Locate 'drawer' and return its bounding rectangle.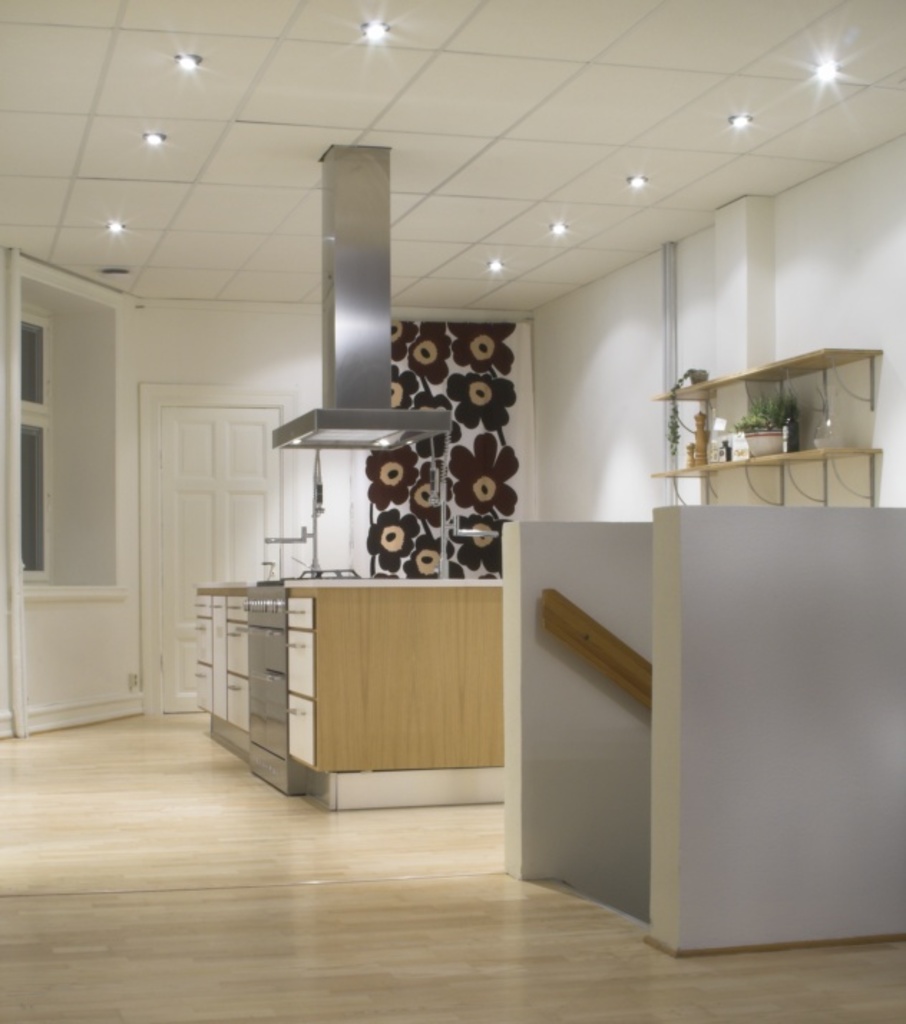
(x1=191, y1=595, x2=219, y2=617).
